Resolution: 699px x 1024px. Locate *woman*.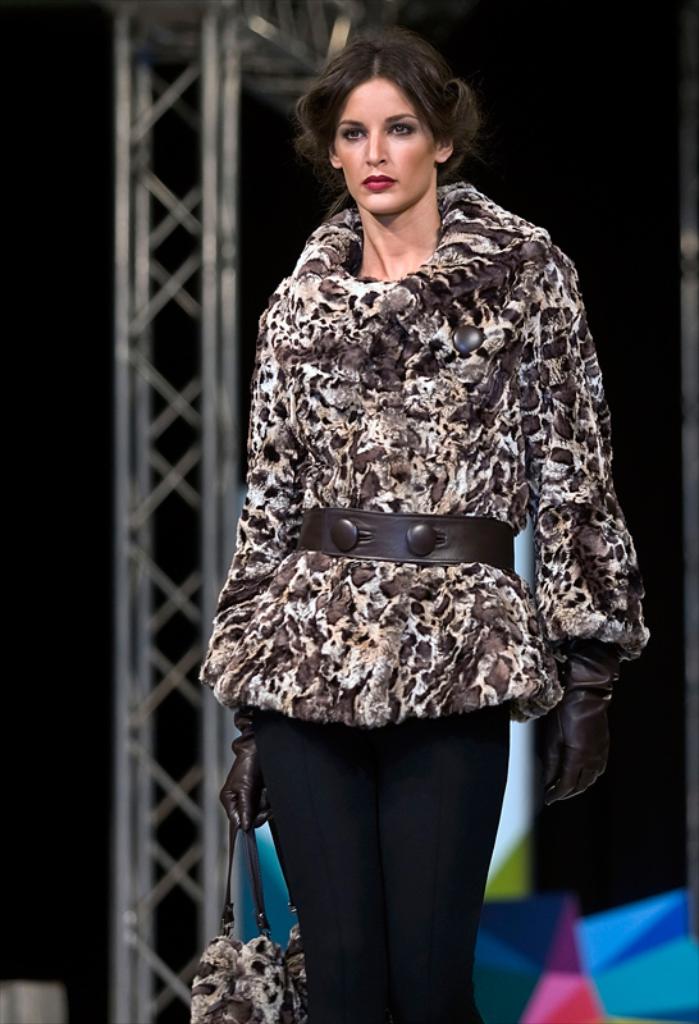
crop(175, 20, 625, 937).
